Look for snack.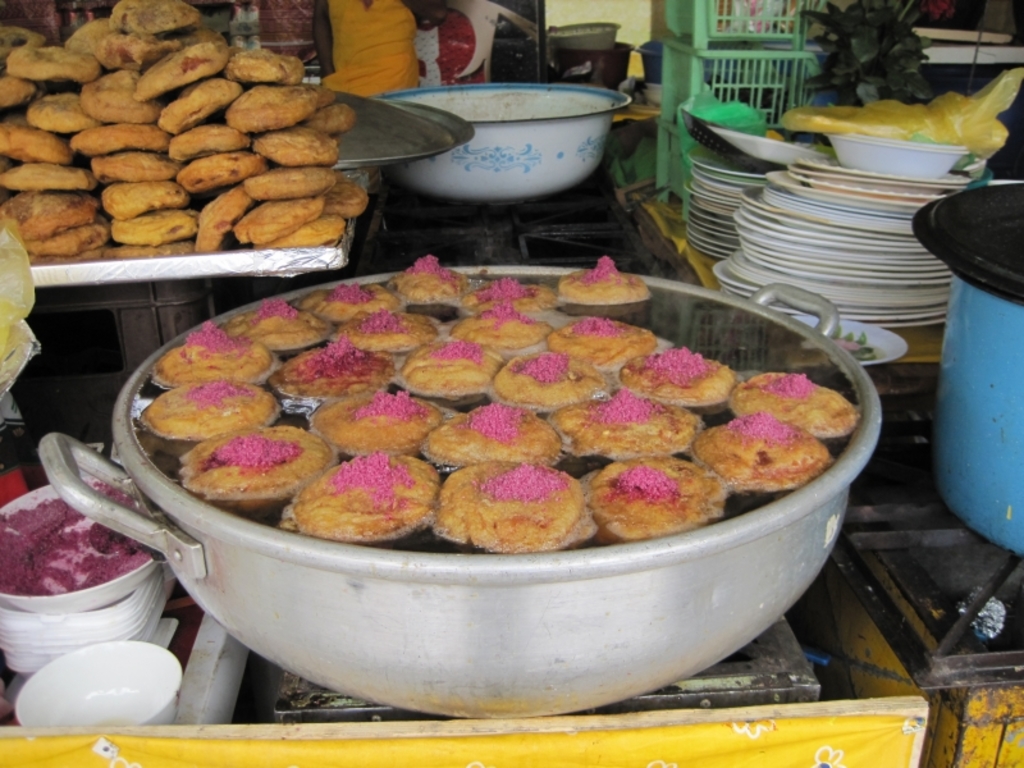
Found: box(383, 343, 507, 398).
